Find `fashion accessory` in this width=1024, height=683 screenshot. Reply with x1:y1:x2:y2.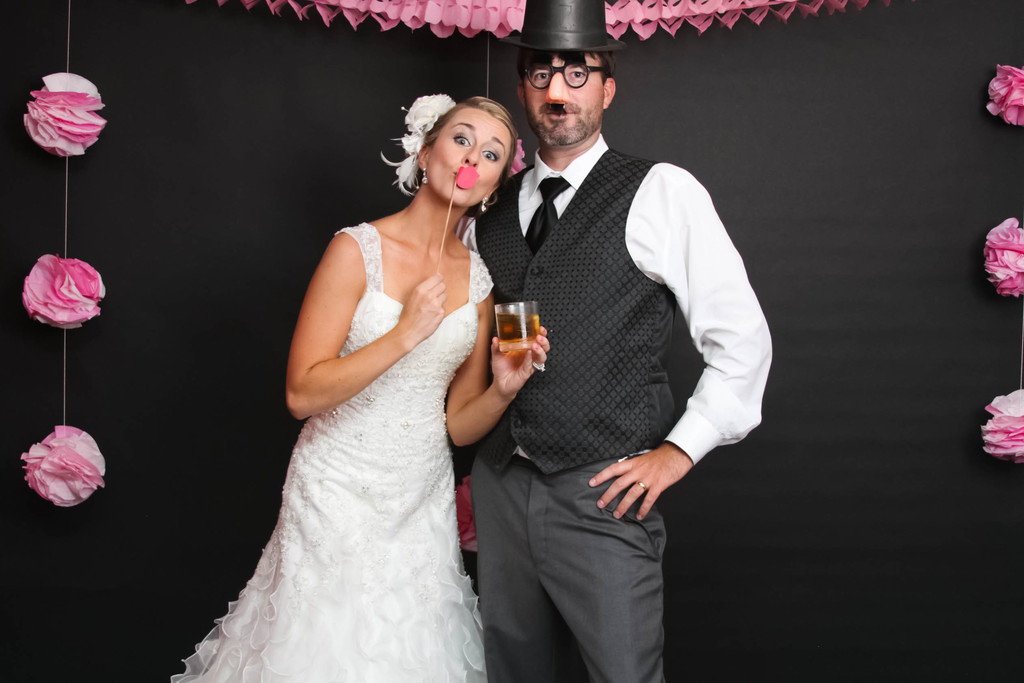
504:0:623:54.
